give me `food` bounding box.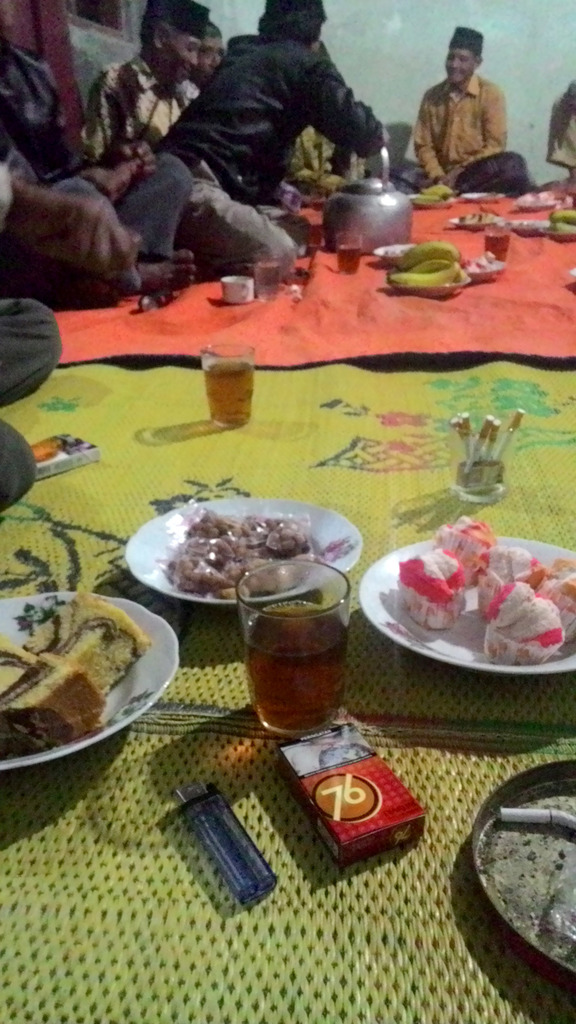
409,259,452,274.
